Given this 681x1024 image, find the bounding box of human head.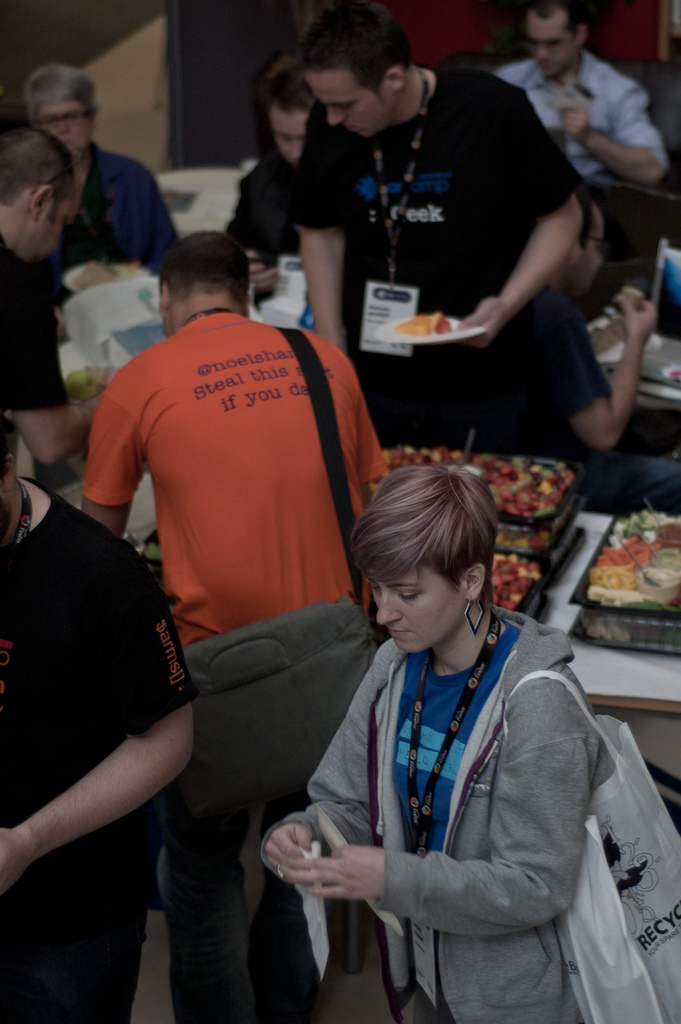
l=559, t=189, r=606, b=296.
